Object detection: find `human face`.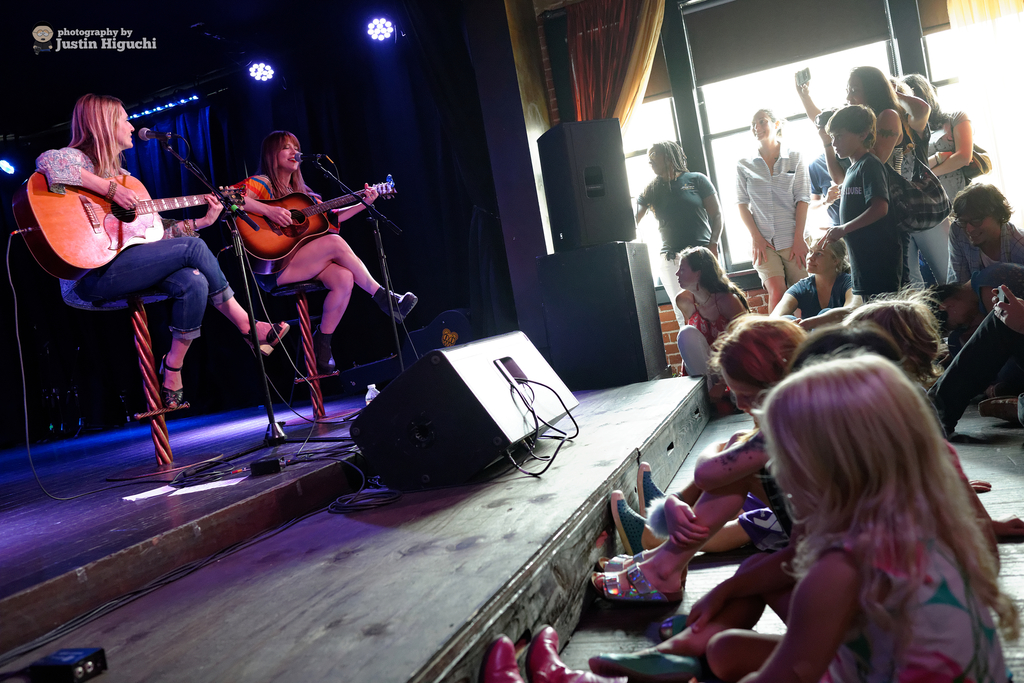
crop(828, 126, 862, 157).
